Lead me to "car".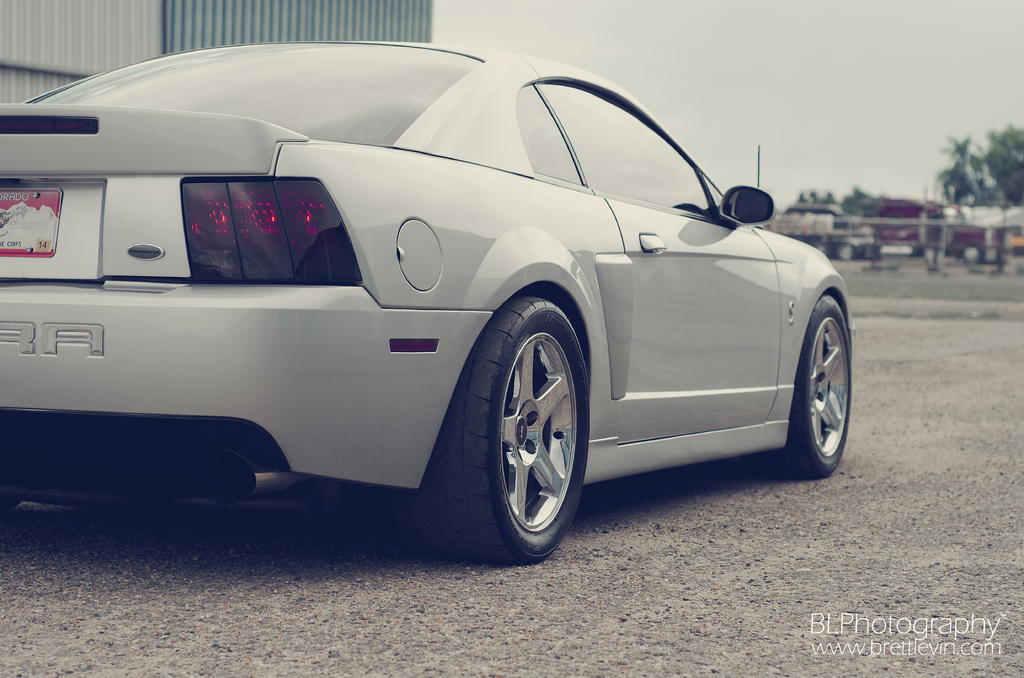
Lead to {"x1": 872, "y1": 197, "x2": 997, "y2": 260}.
